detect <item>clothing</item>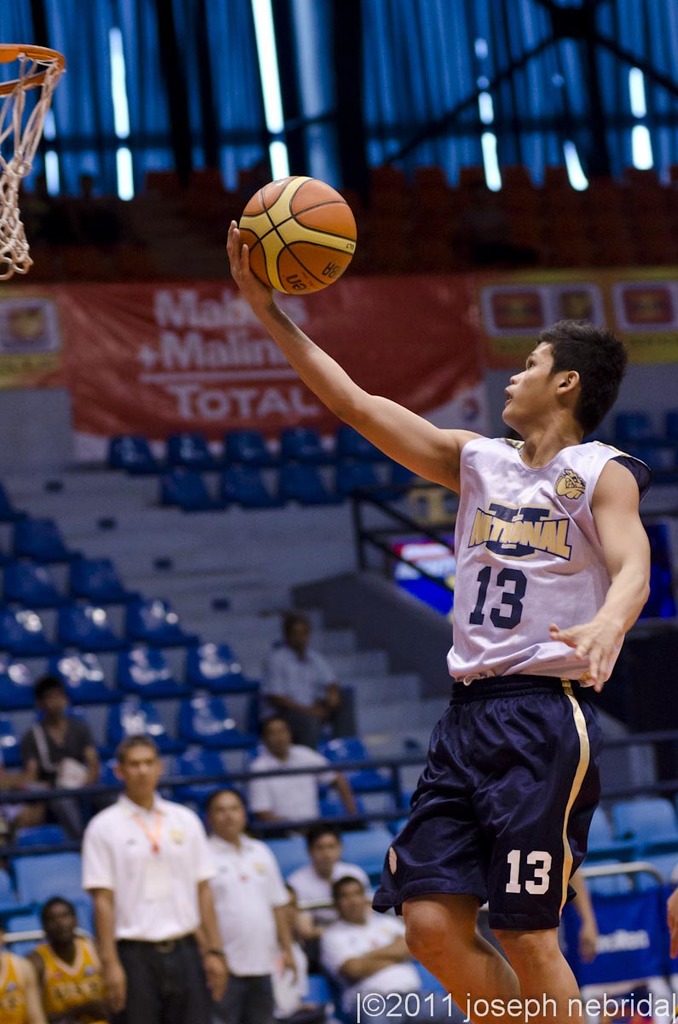
(left=0, top=951, right=27, bottom=1023)
